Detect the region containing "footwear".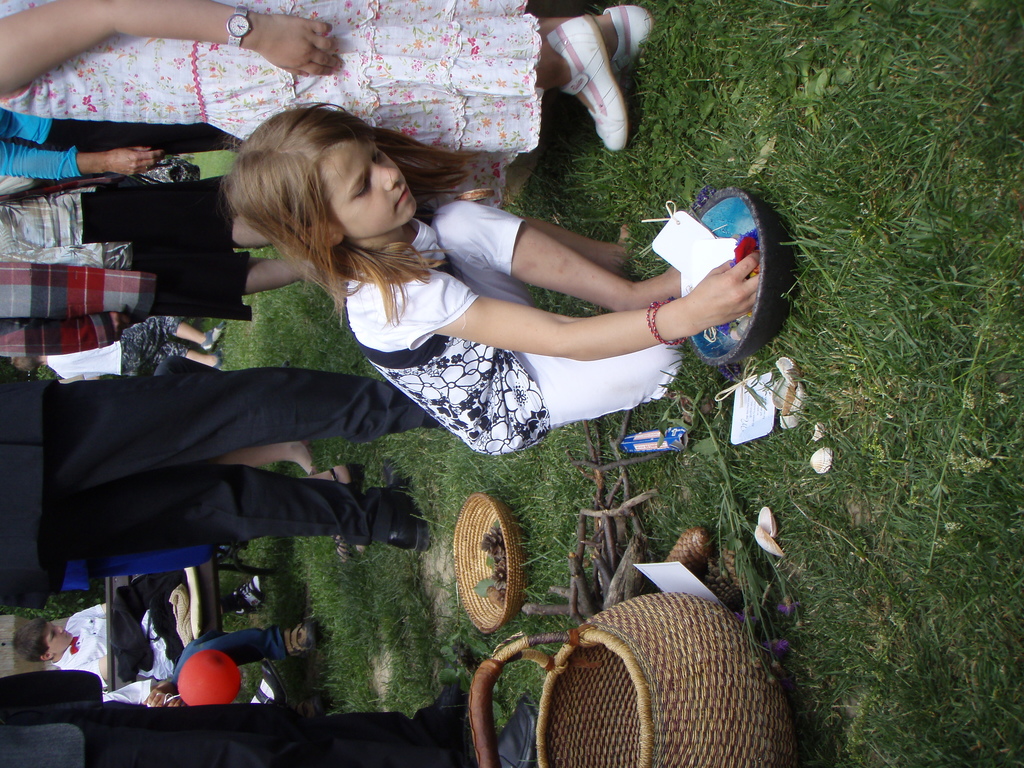
[300, 699, 324, 717].
